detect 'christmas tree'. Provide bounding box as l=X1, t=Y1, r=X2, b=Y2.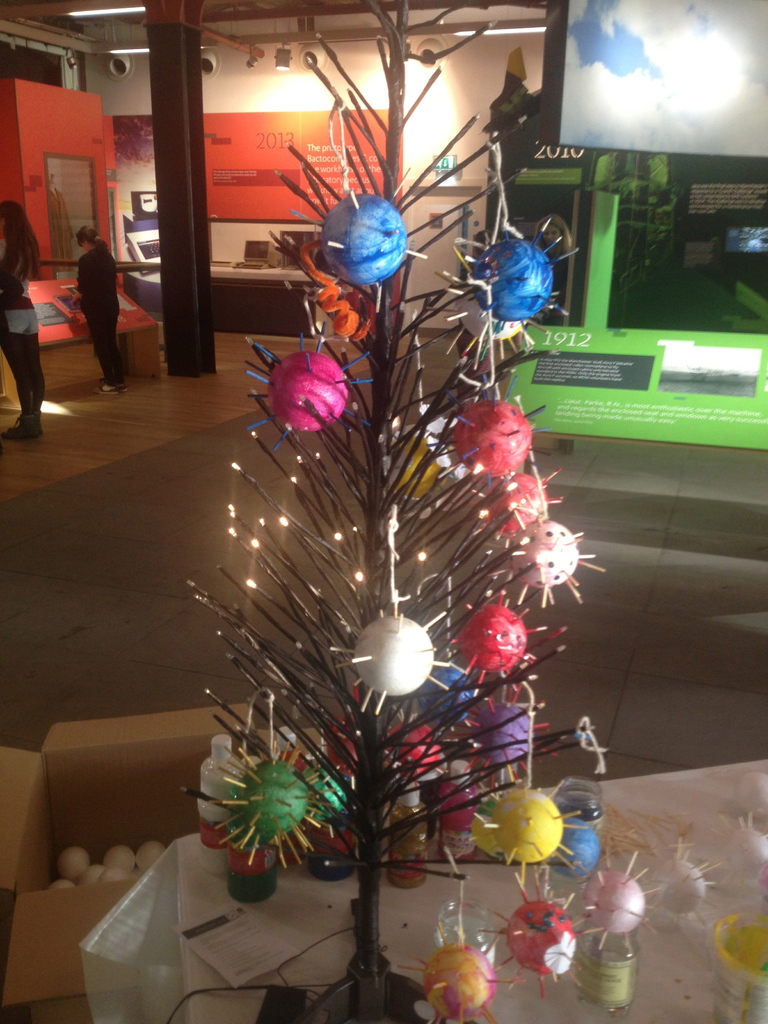
l=181, t=0, r=610, b=1023.
